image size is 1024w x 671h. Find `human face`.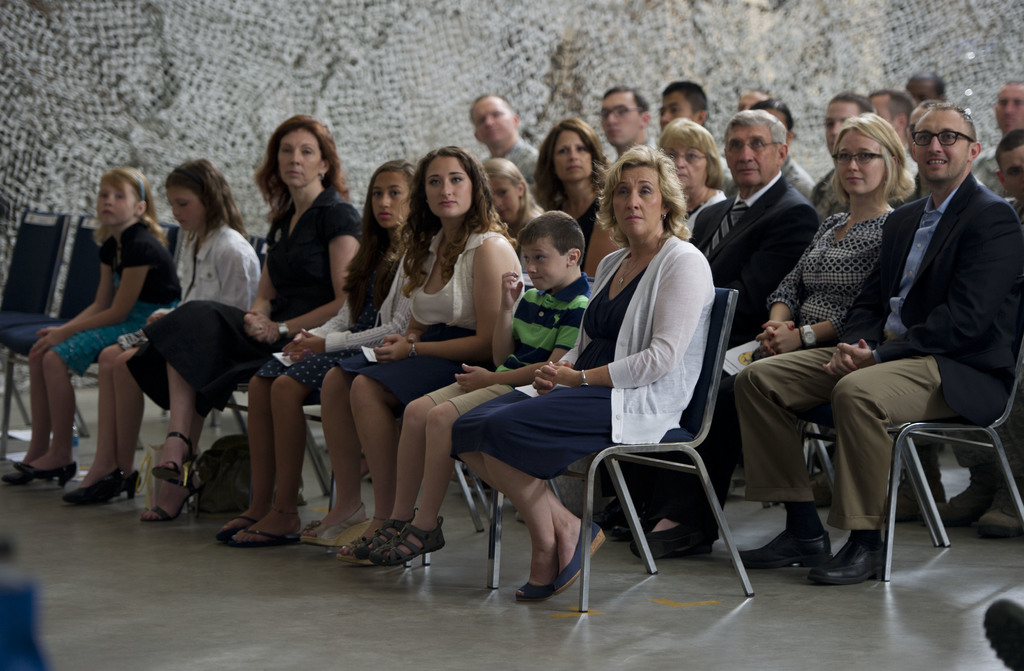
detection(607, 163, 671, 247).
